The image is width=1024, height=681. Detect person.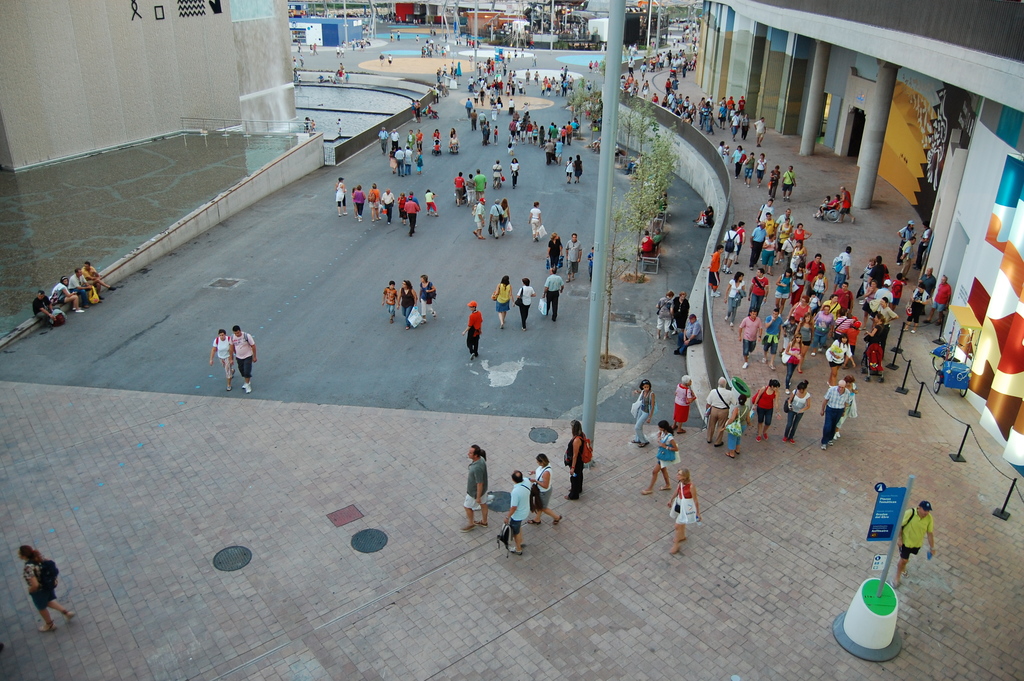
Detection: bbox=(911, 224, 932, 272).
